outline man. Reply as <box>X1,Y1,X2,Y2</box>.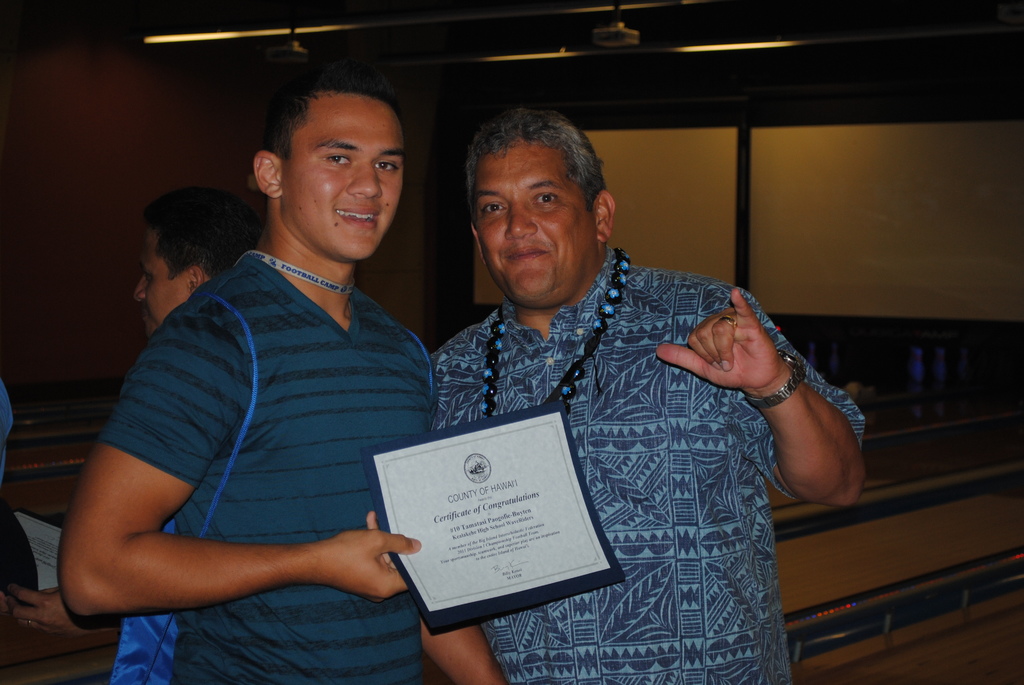
<box>52,52,514,684</box>.
